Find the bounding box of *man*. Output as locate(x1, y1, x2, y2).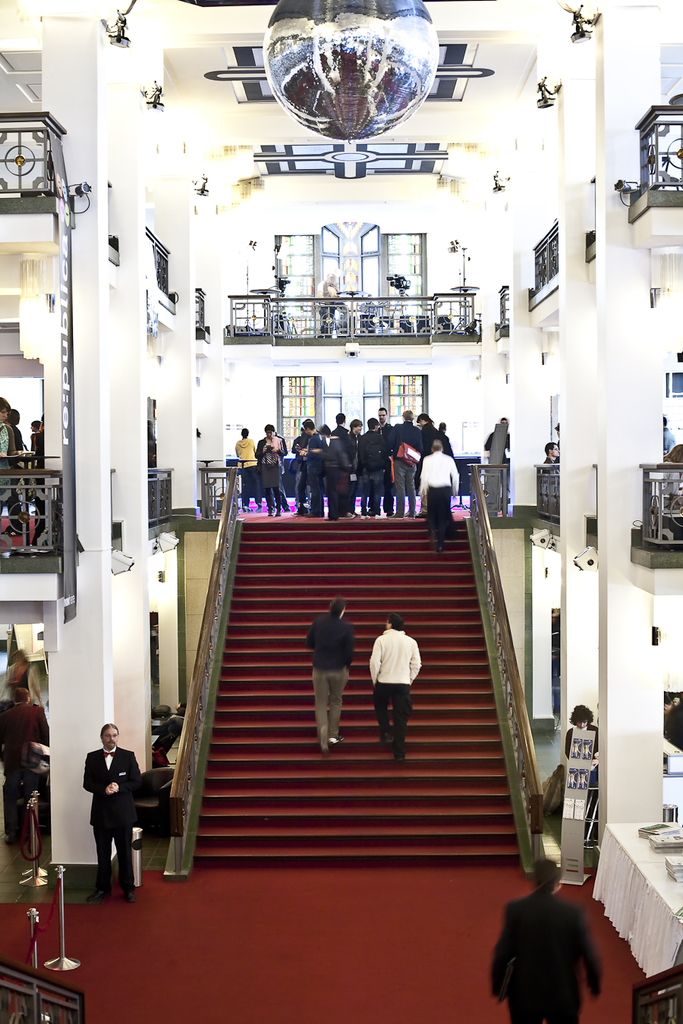
locate(68, 731, 141, 896).
